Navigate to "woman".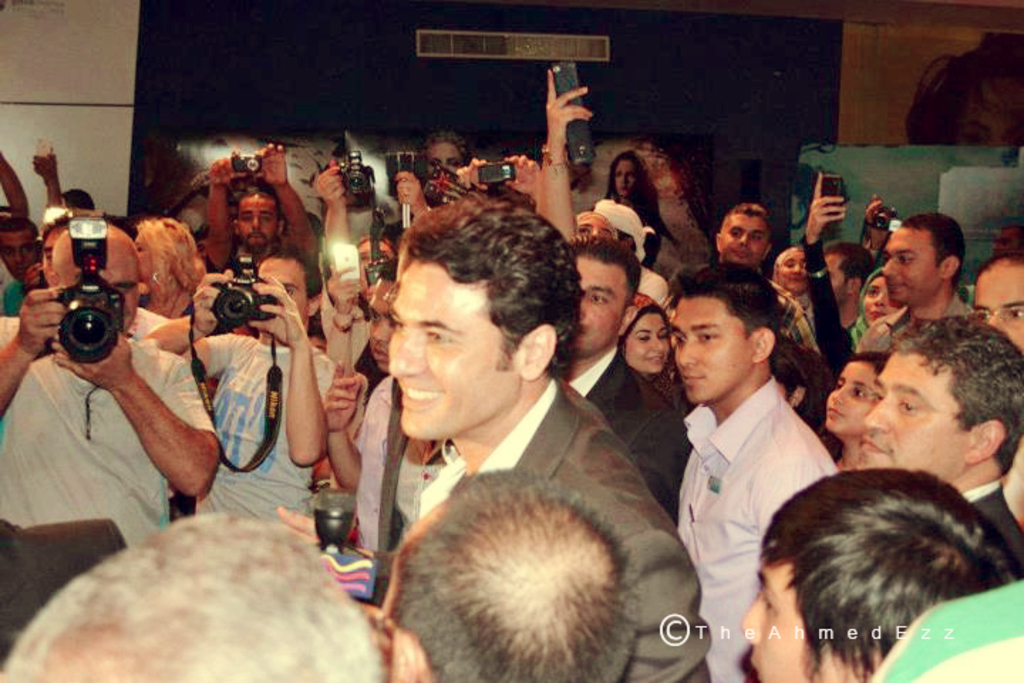
Navigation target: rect(314, 155, 402, 401).
